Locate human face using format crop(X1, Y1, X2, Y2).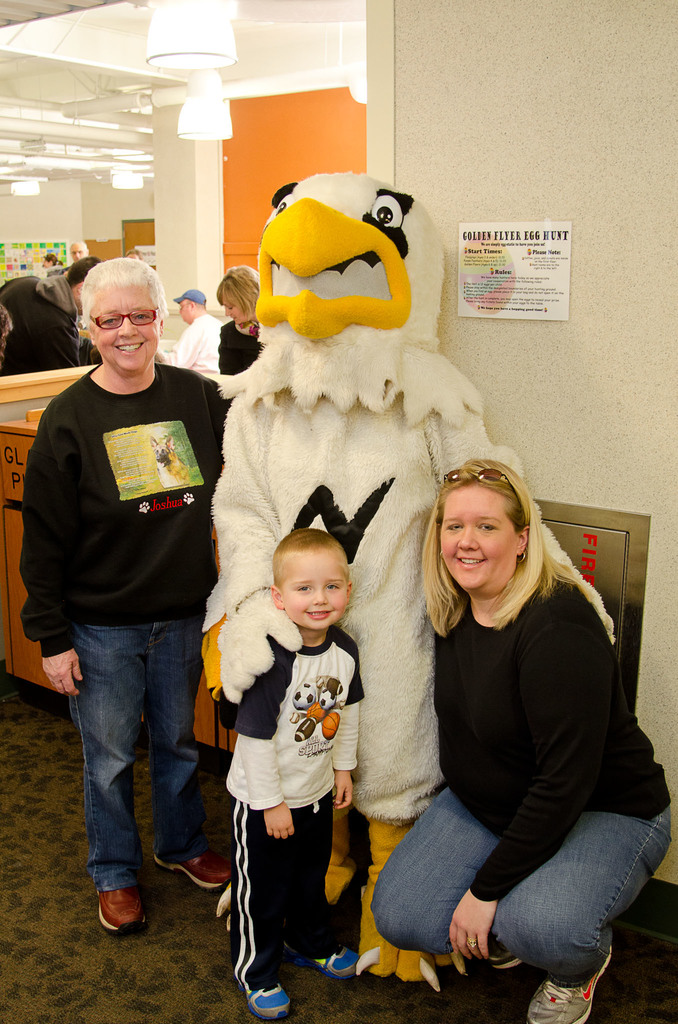
crop(280, 552, 348, 631).
